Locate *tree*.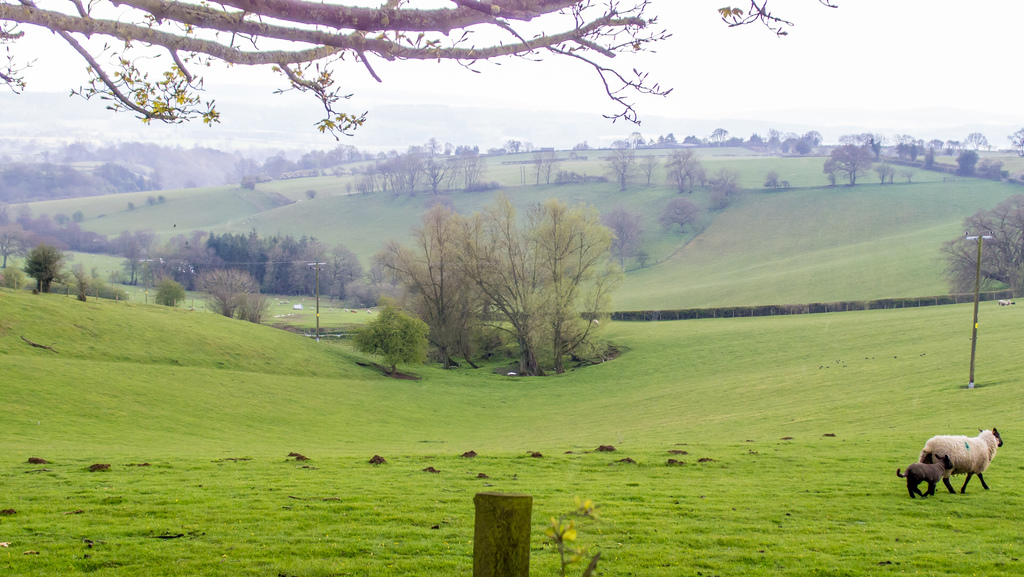
Bounding box: bbox=[704, 165, 740, 214].
